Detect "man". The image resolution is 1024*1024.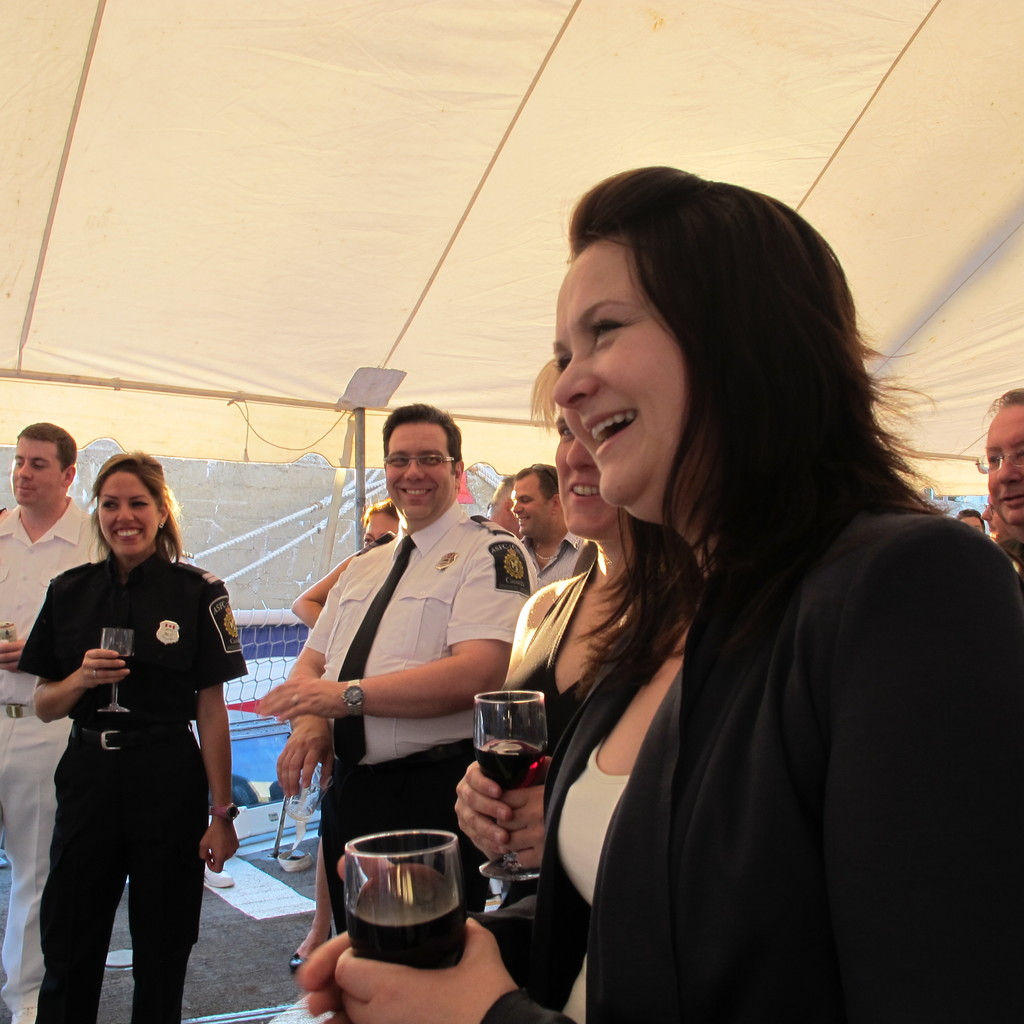
(508, 452, 586, 595).
